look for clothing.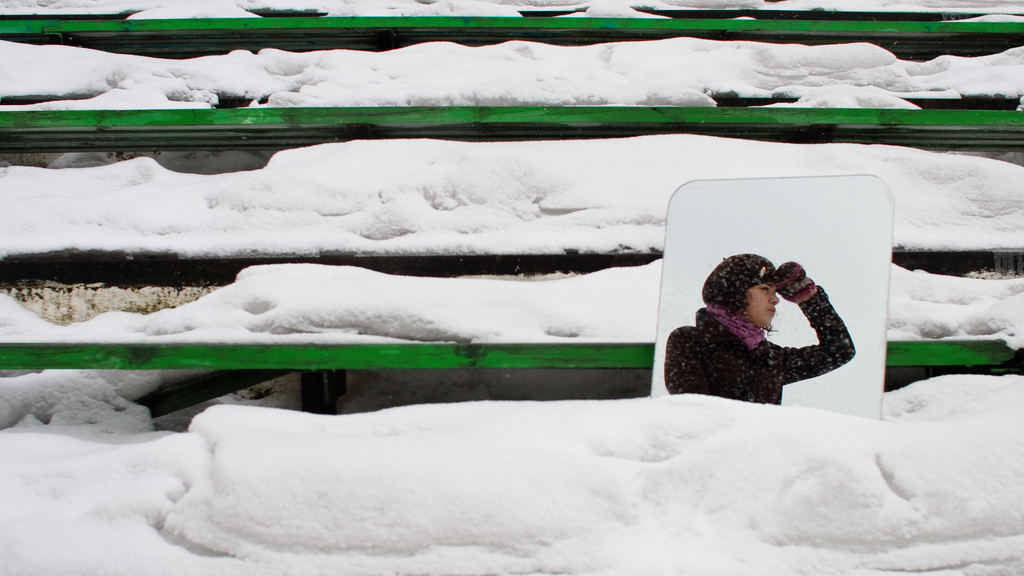
Found: BBox(643, 267, 873, 397).
